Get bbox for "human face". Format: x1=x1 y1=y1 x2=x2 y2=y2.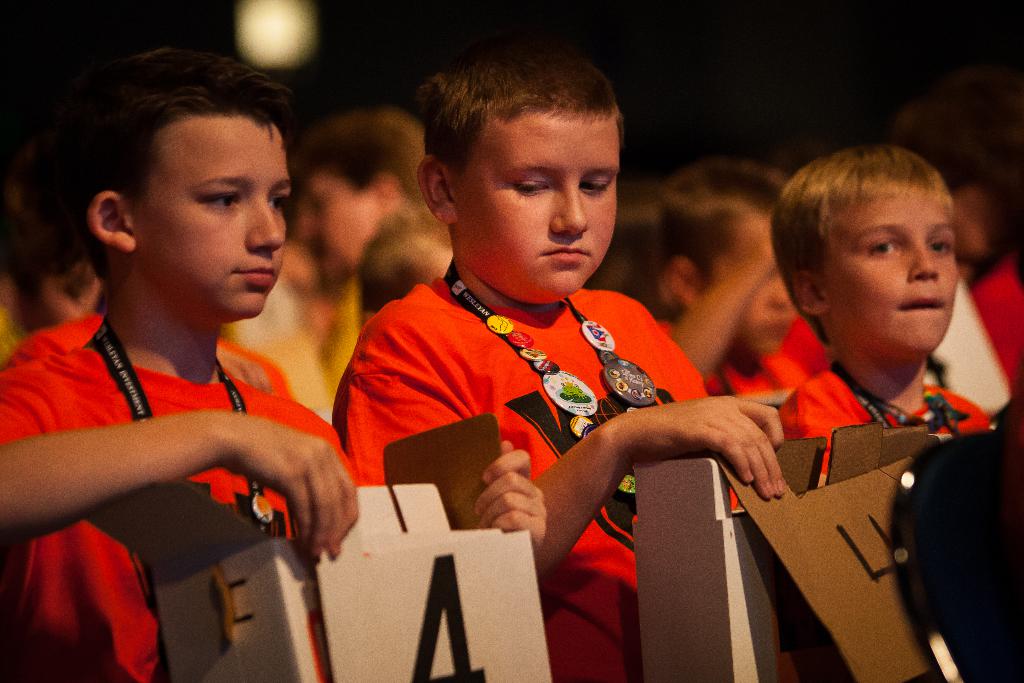
x1=129 y1=116 x2=292 y2=317.
